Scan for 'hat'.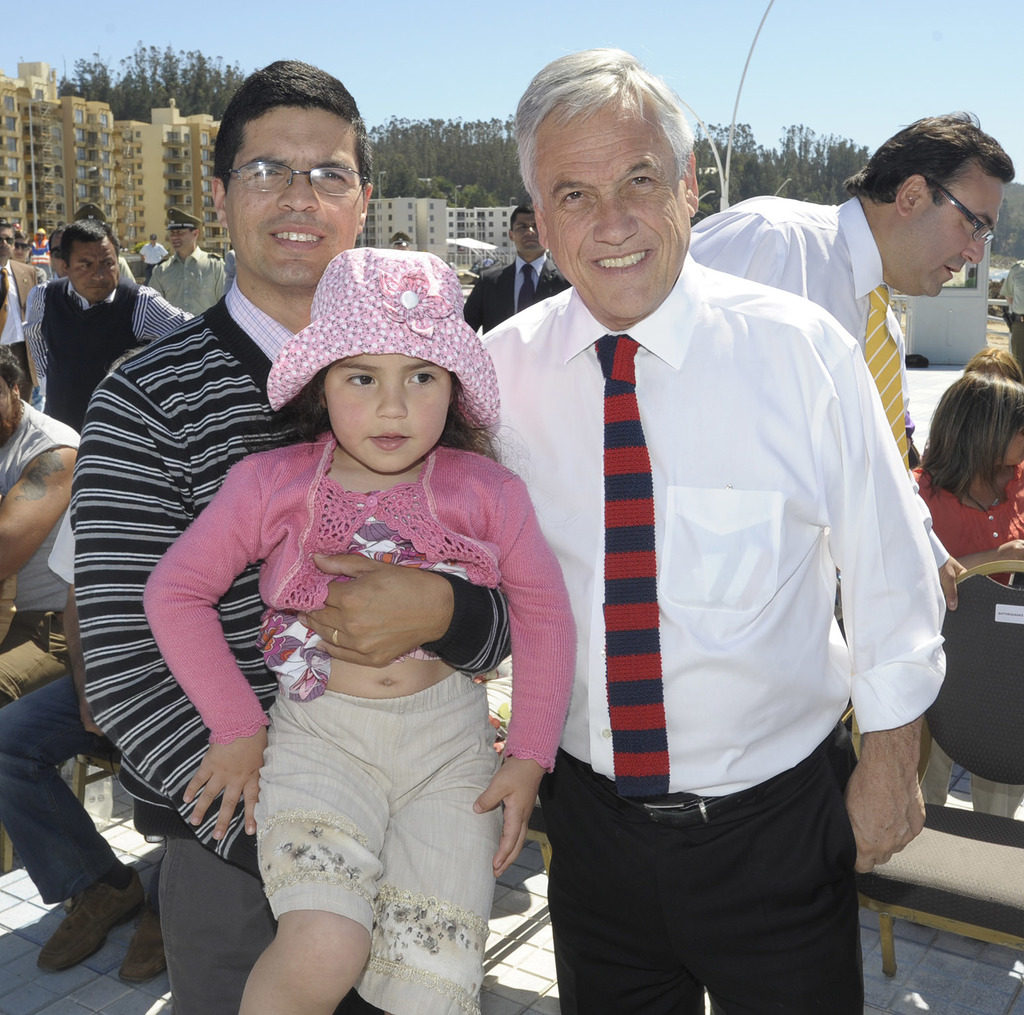
Scan result: box(167, 206, 198, 230).
